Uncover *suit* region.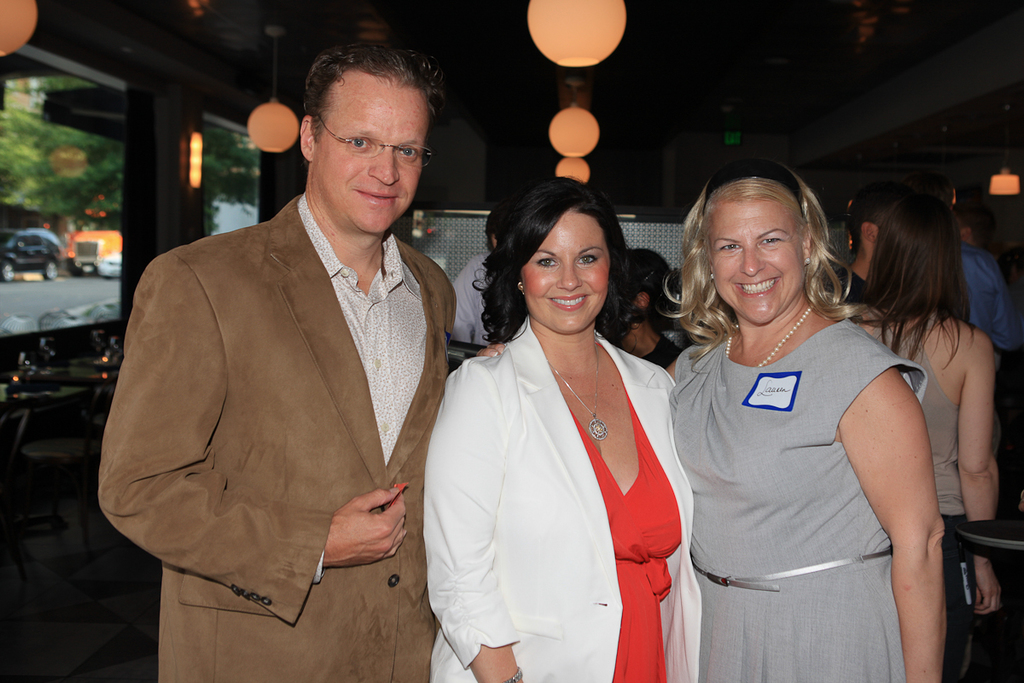
Uncovered: box(108, 121, 474, 657).
